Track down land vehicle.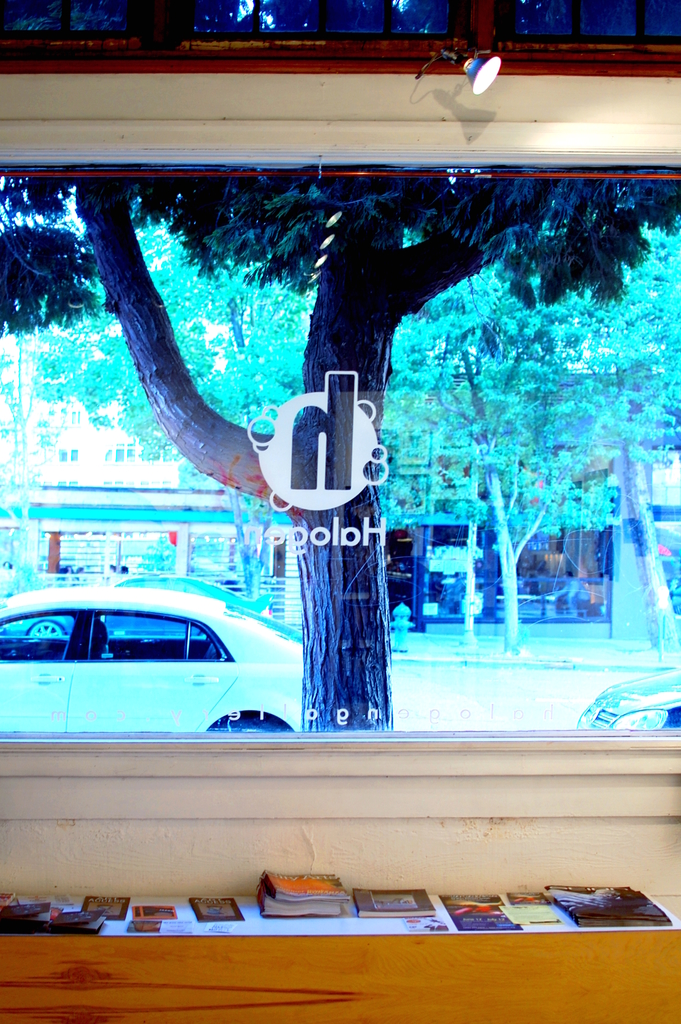
Tracked to Rect(585, 662, 680, 733).
